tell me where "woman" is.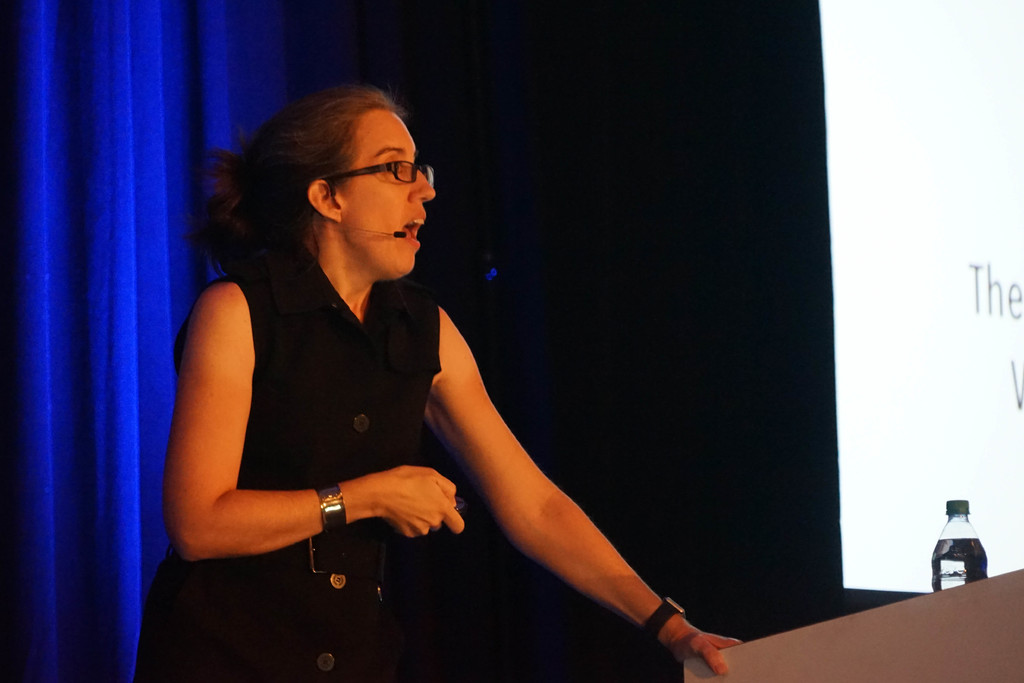
"woman" is at (176, 74, 662, 672).
